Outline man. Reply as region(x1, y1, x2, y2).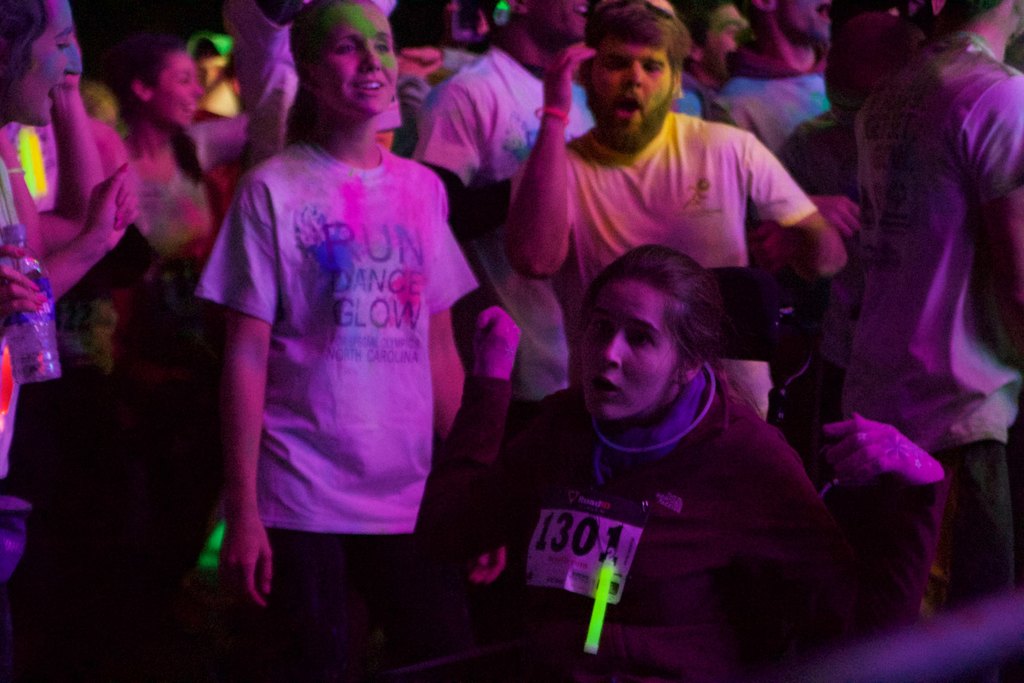
region(414, 4, 614, 415).
